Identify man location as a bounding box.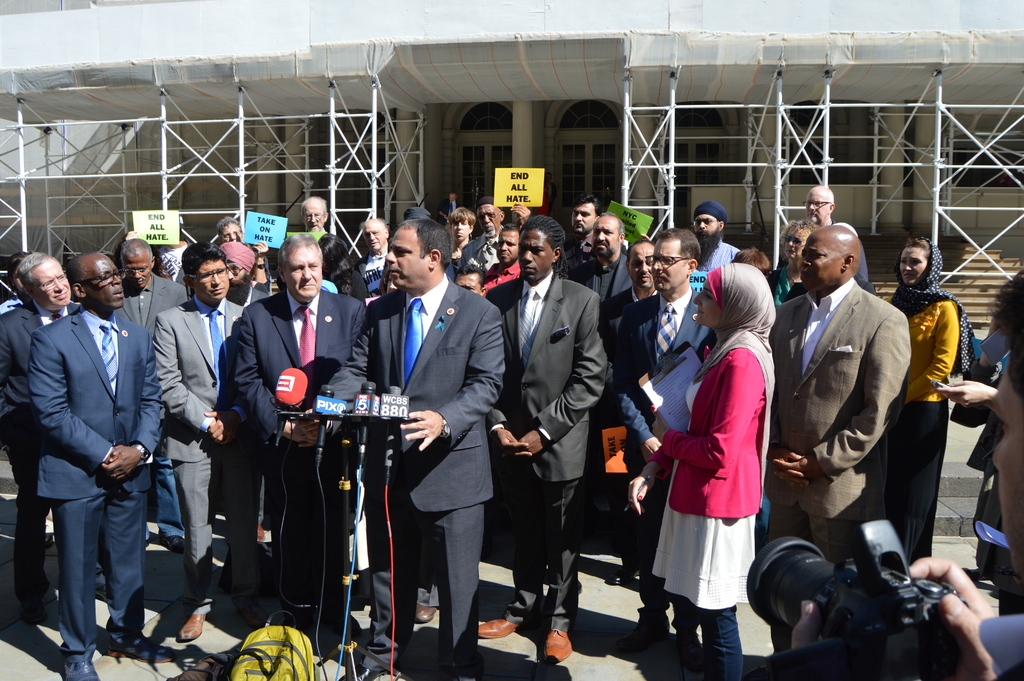
[145, 239, 237, 650].
